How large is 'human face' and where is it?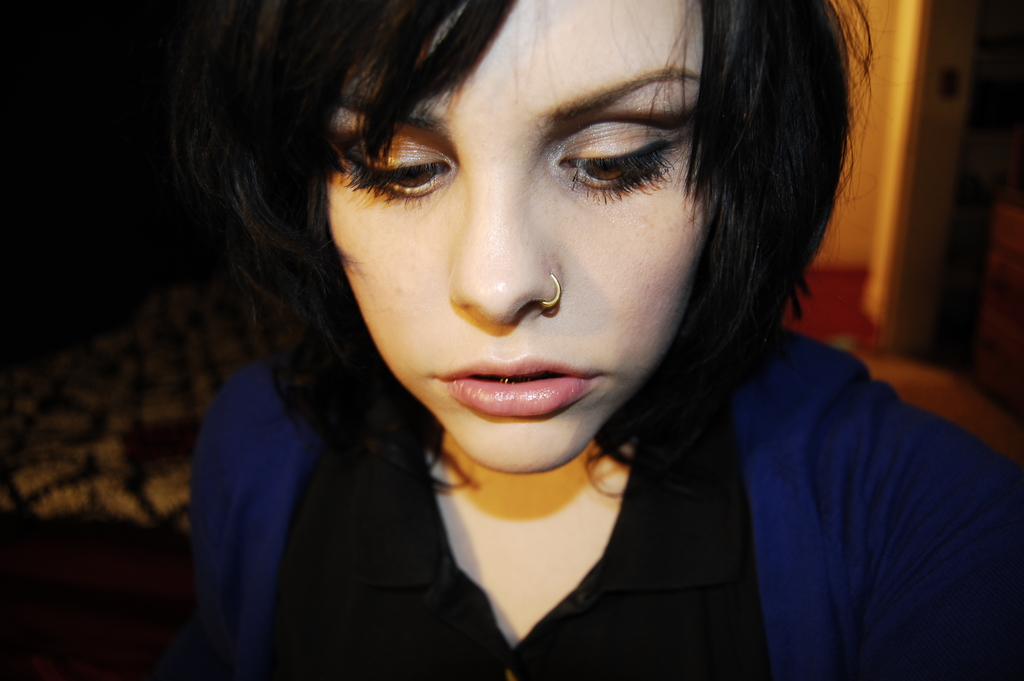
Bounding box: <region>324, 0, 703, 477</region>.
